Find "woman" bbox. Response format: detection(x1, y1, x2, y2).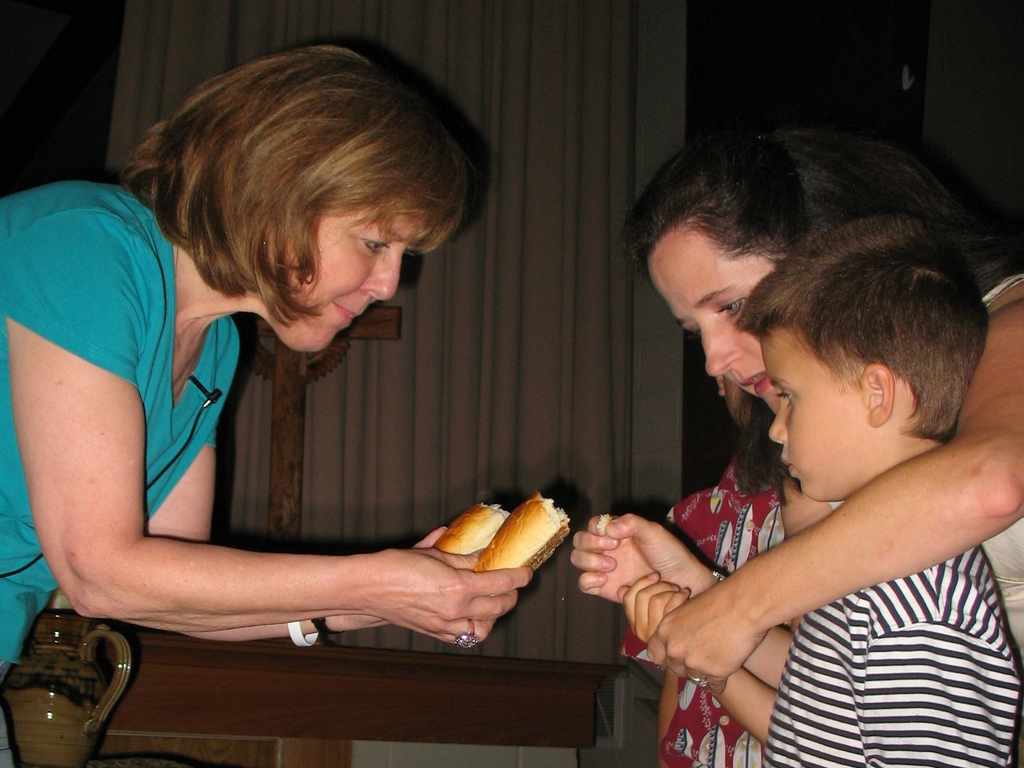
detection(0, 36, 534, 765).
